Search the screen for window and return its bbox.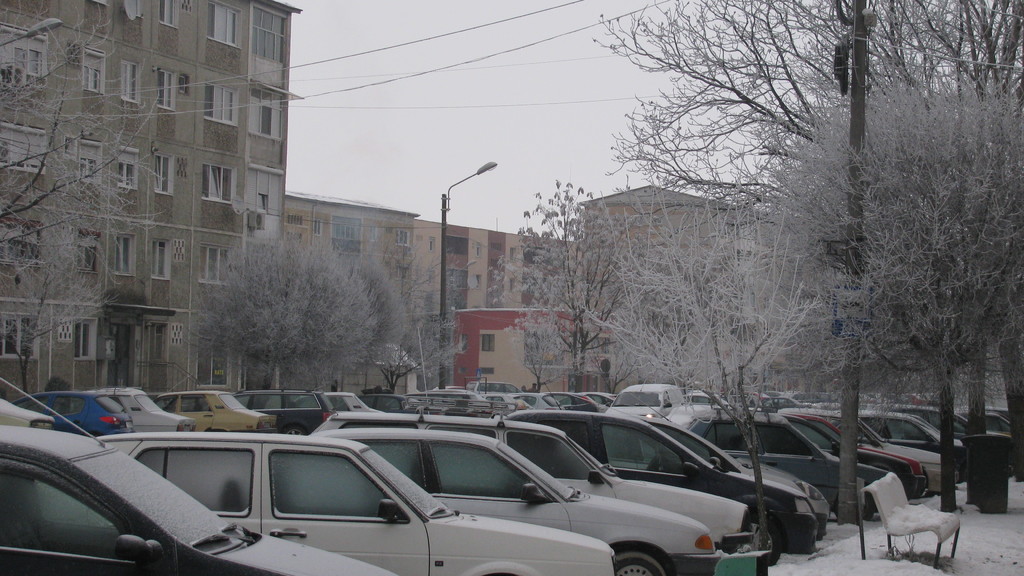
Found: <bbox>252, 8, 289, 63</bbox>.
